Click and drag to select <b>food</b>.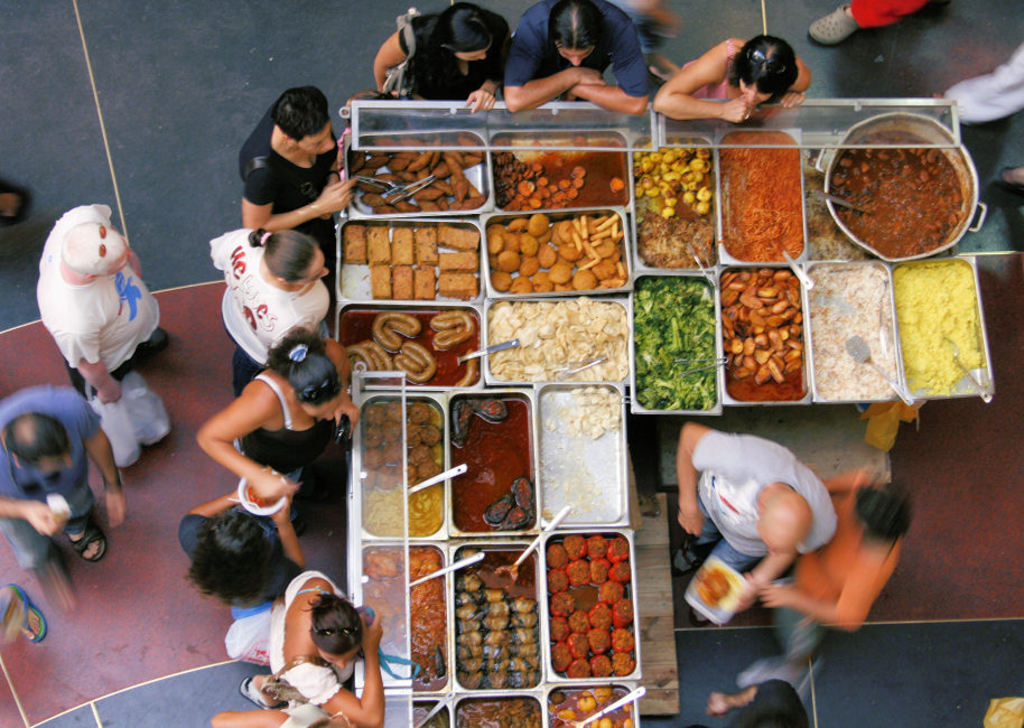
Selection: region(548, 685, 636, 727).
